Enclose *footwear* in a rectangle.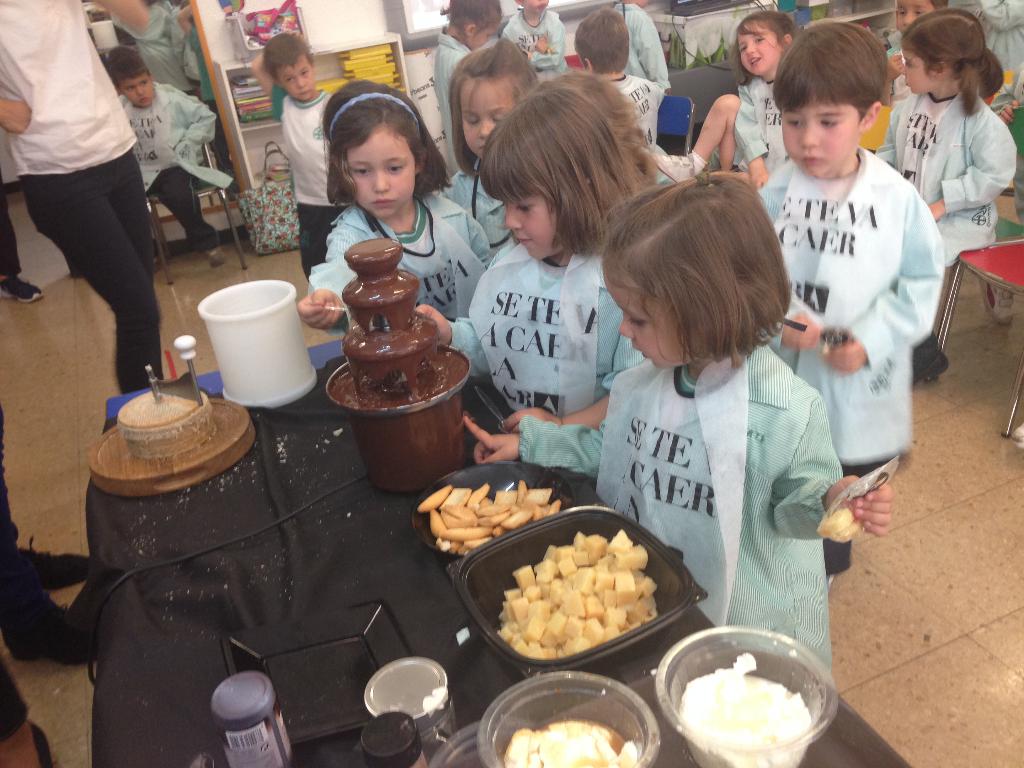
{"left": 0, "top": 276, "right": 42, "bottom": 305}.
